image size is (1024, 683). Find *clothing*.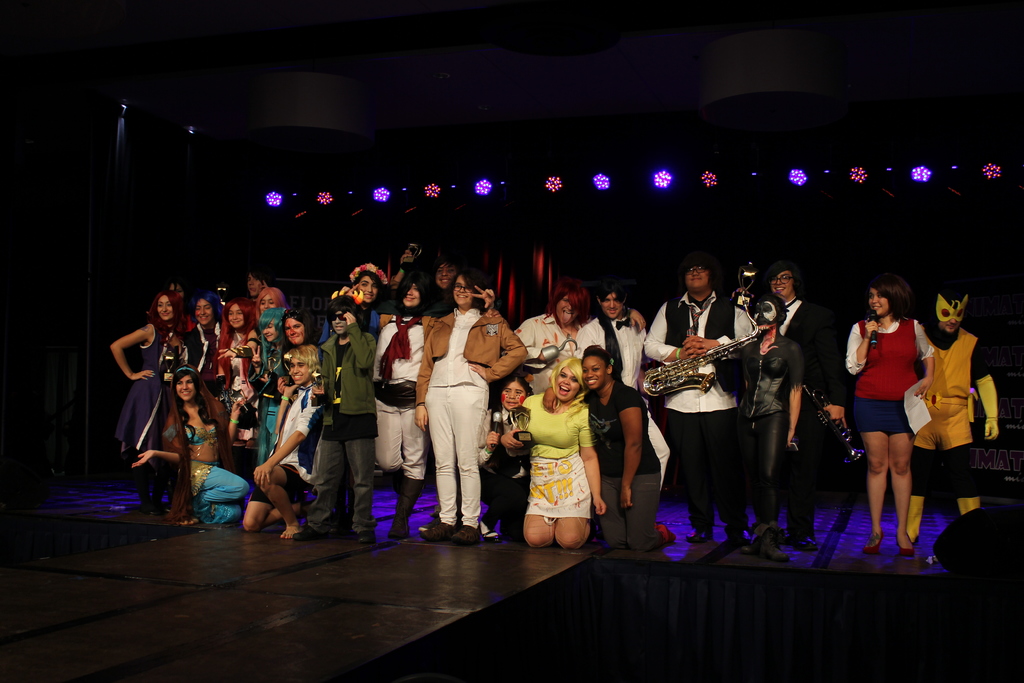
x1=257 y1=356 x2=292 y2=470.
